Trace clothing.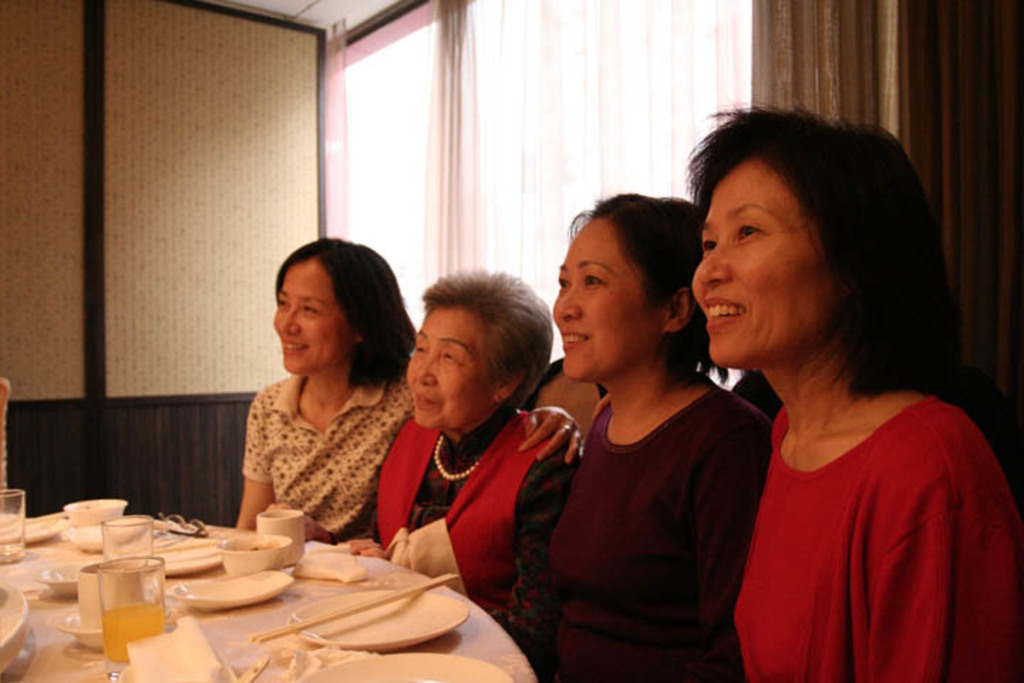
Traced to locate(348, 400, 566, 646).
